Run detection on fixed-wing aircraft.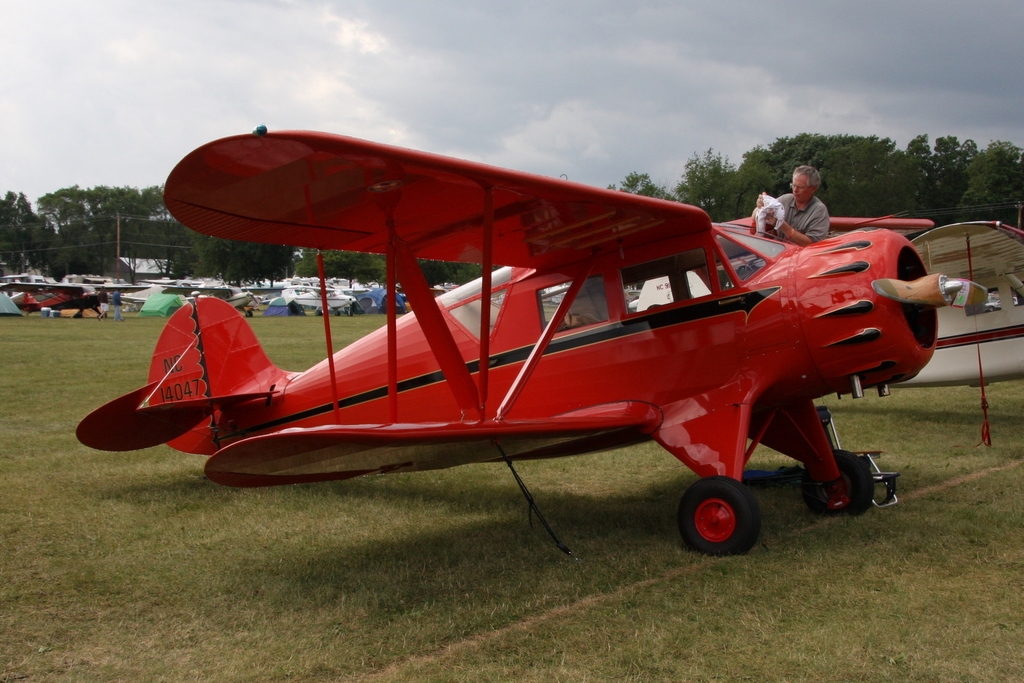
Result: <region>3, 282, 148, 321</region>.
